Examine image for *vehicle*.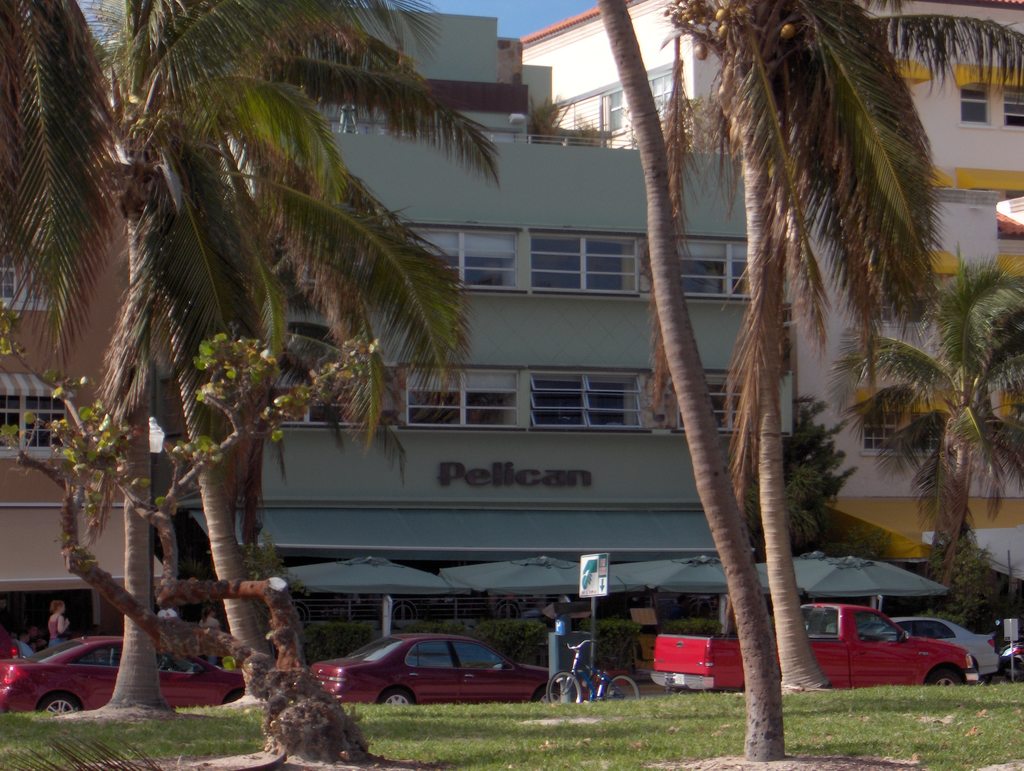
Examination result: 0,634,244,717.
